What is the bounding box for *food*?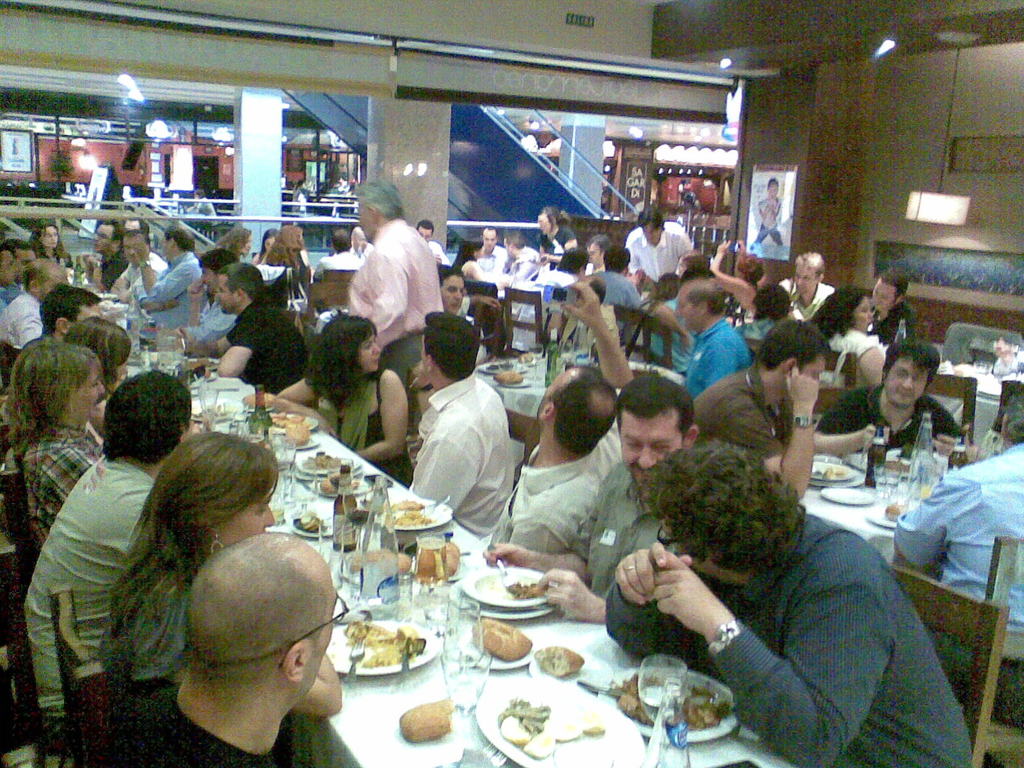
bbox=(303, 448, 345, 472).
